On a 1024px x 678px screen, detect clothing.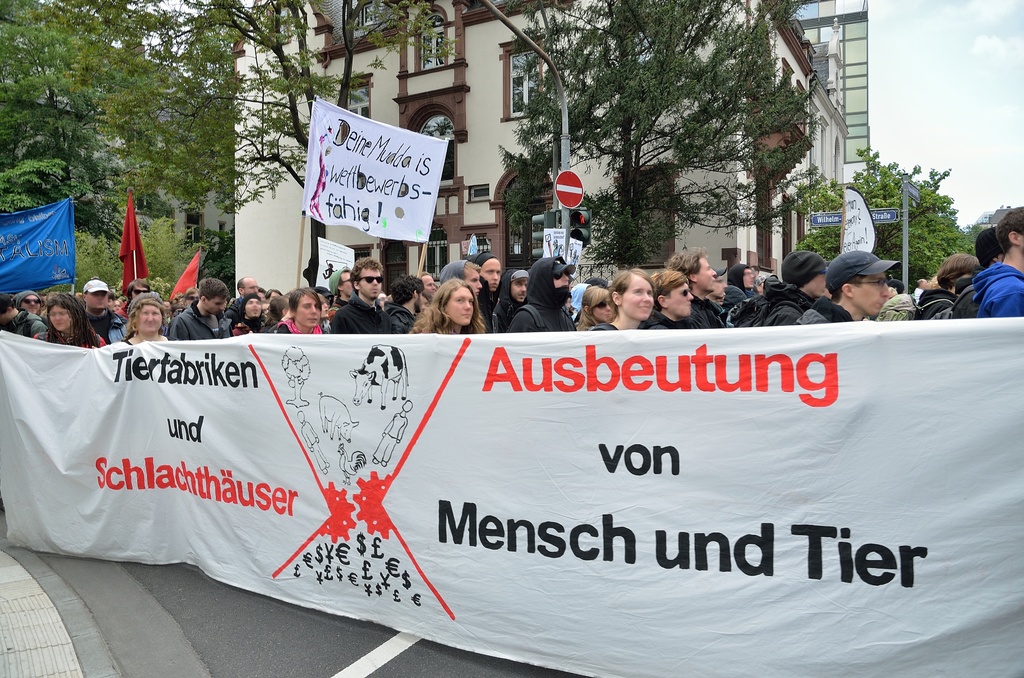
(left=693, top=295, right=728, bottom=334).
